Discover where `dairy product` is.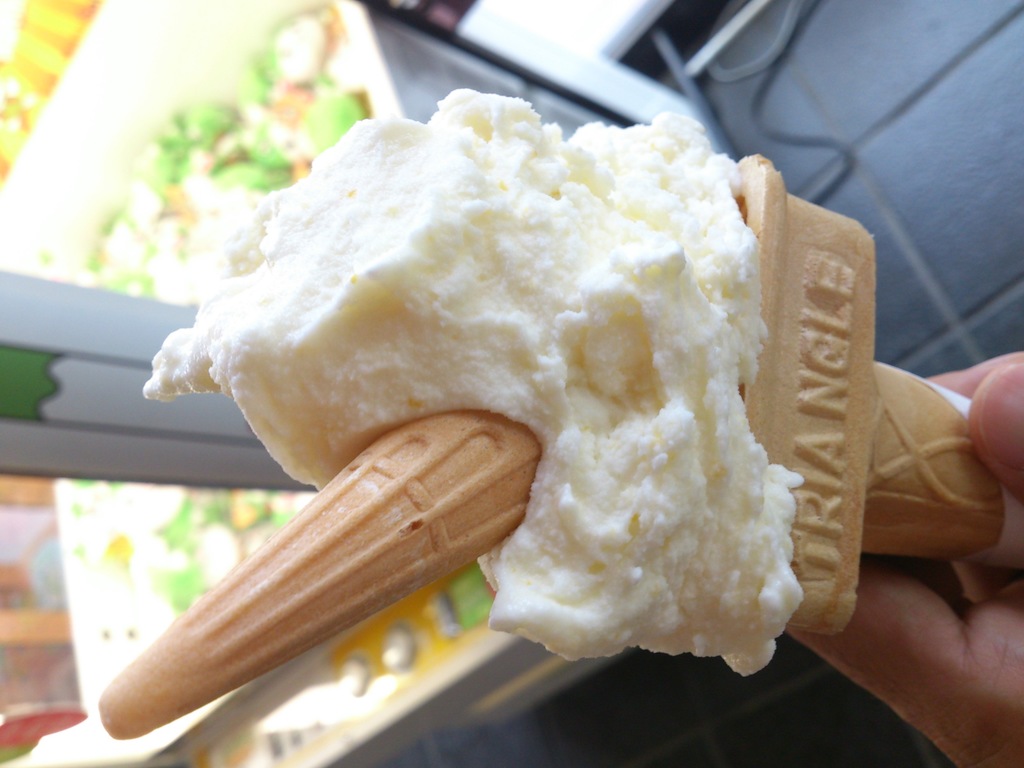
Discovered at {"left": 143, "top": 82, "right": 811, "bottom": 681}.
